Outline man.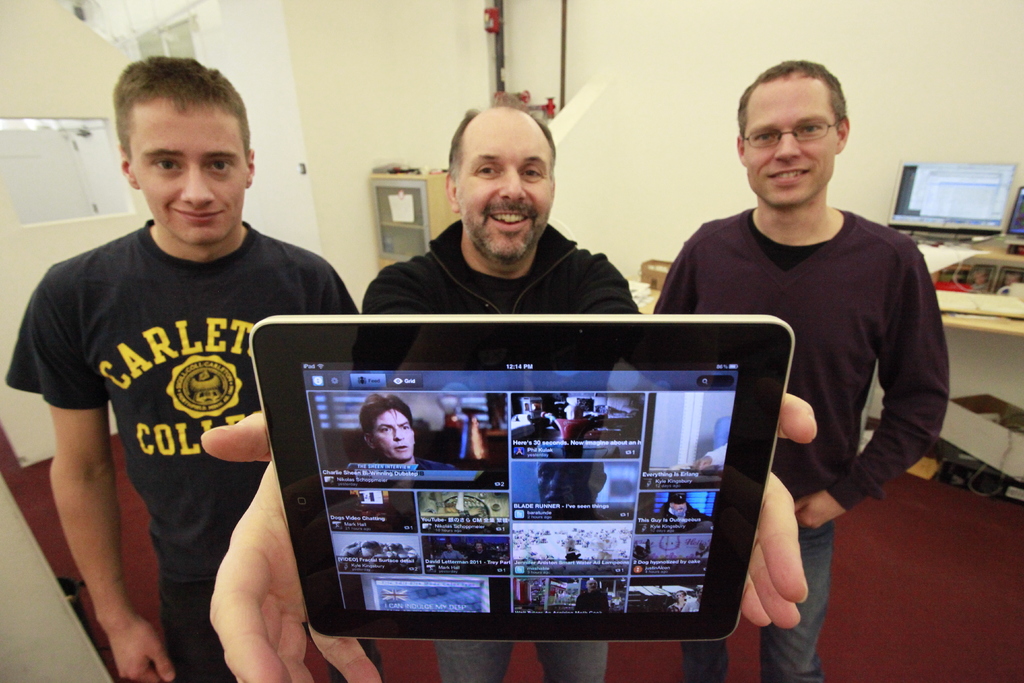
Outline: pyautogui.locateOnScreen(17, 41, 325, 682).
